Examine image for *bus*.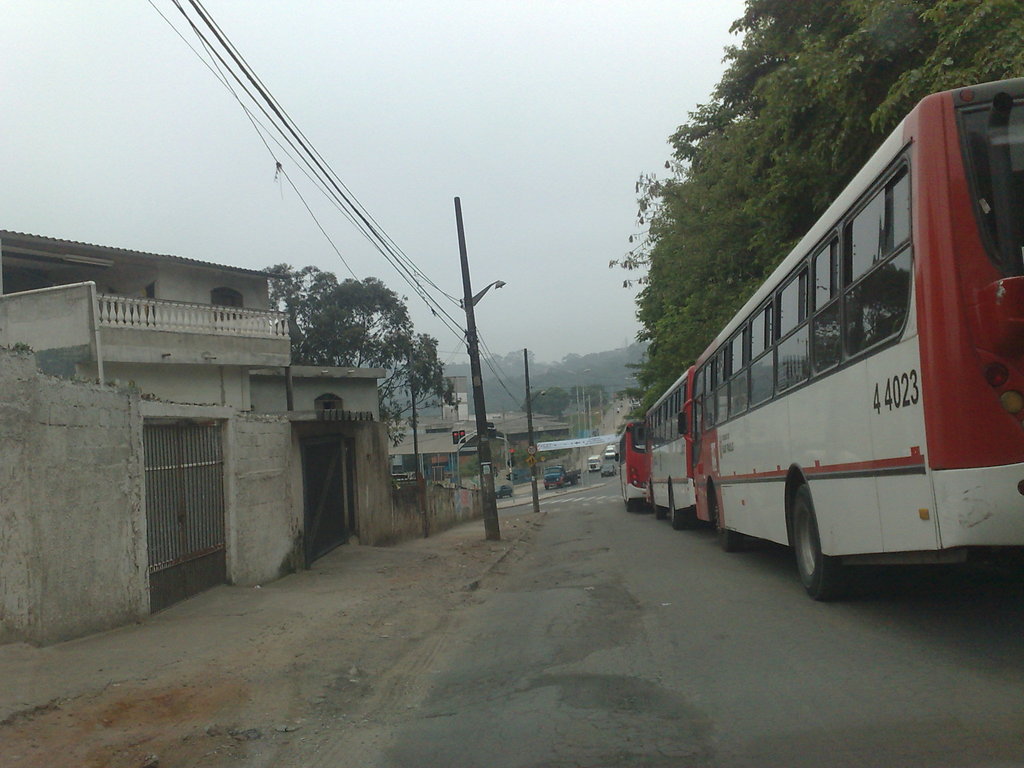
Examination result: rect(650, 360, 694, 532).
